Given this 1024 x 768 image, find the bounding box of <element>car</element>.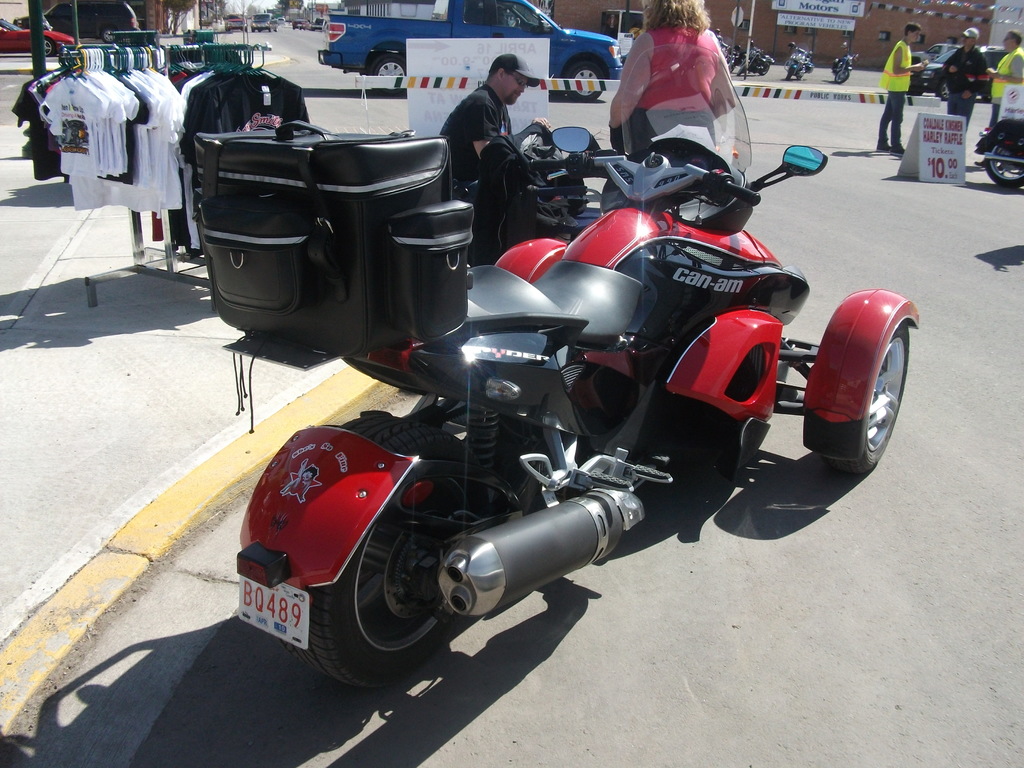
locate(314, 18, 326, 31).
